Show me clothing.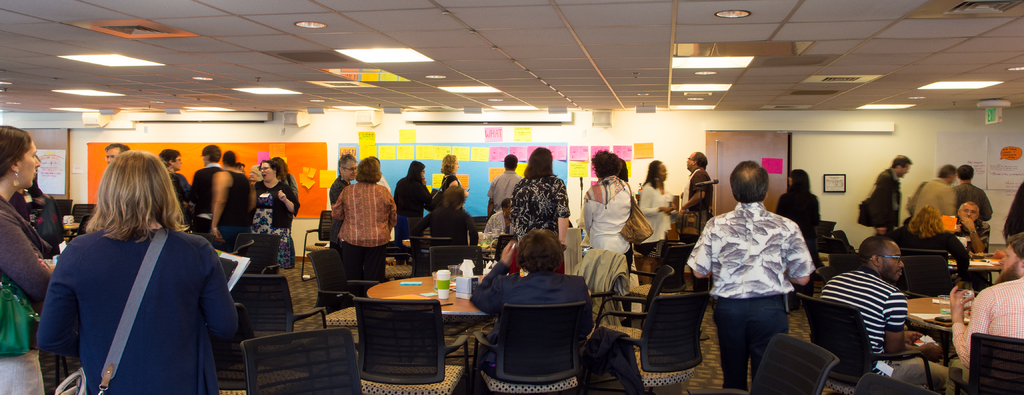
clothing is here: crop(886, 221, 975, 287).
